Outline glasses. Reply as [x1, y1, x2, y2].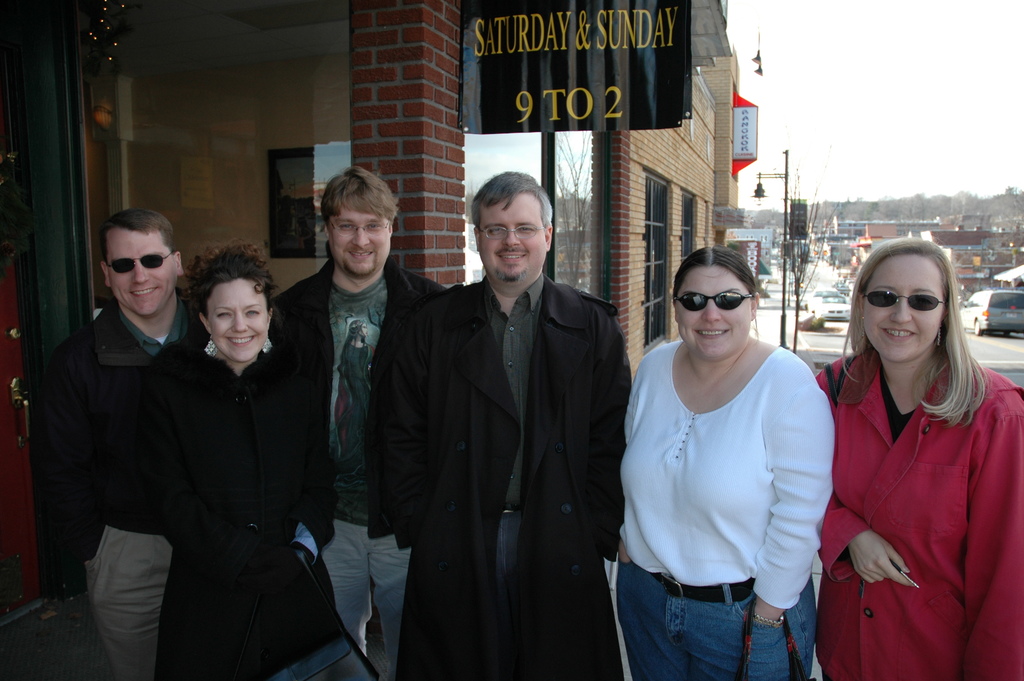
[859, 284, 946, 314].
